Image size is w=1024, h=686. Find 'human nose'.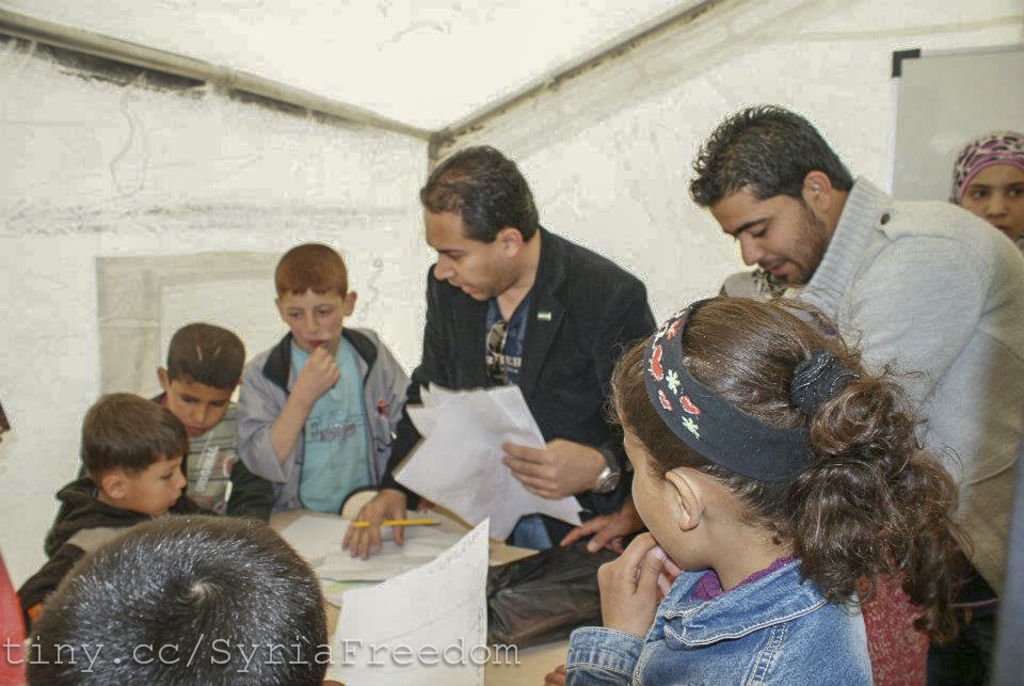
[x1=742, y1=237, x2=764, y2=261].
